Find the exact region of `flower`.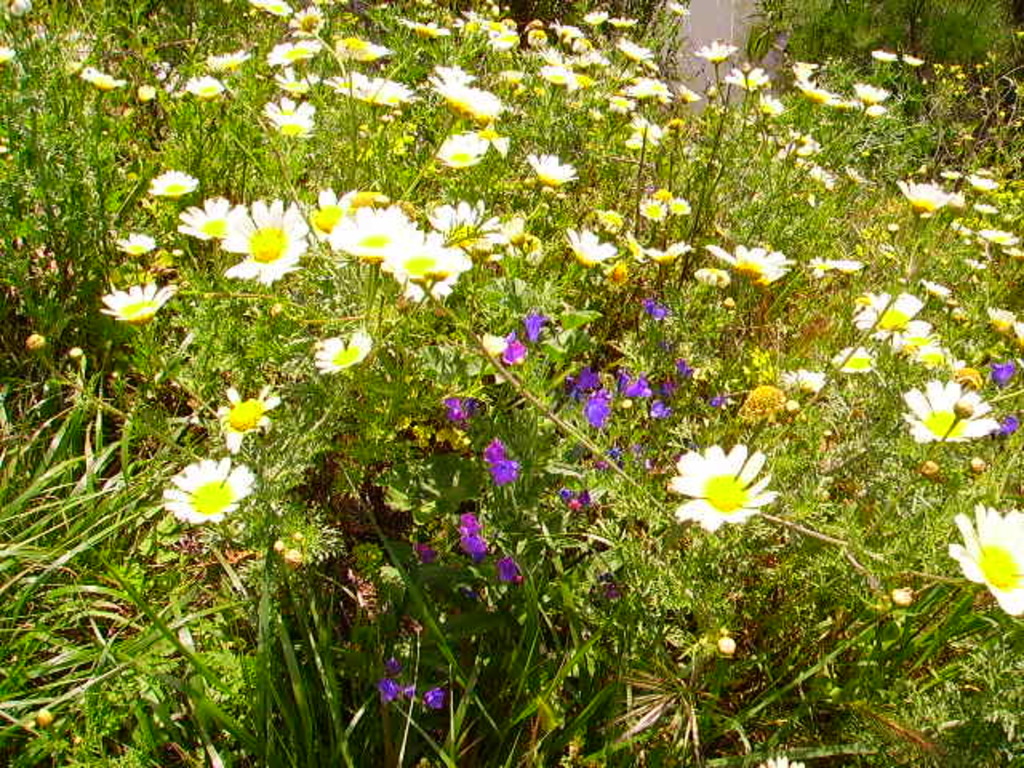
Exact region: left=586, top=202, right=626, bottom=243.
